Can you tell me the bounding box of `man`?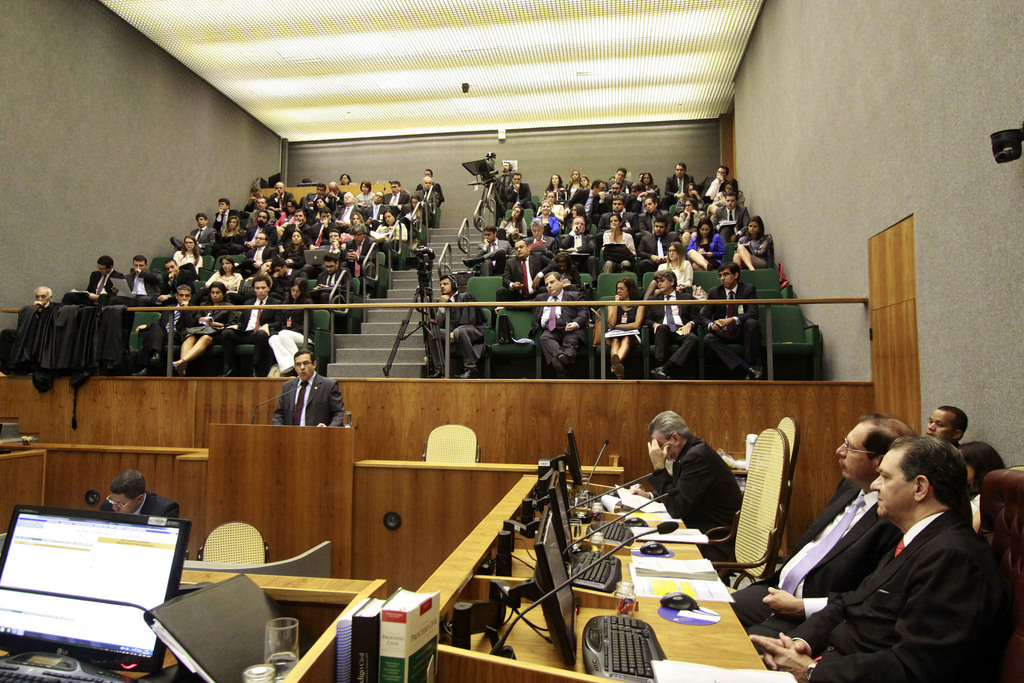
{"left": 132, "top": 286, "right": 196, "bottom": 376}.
